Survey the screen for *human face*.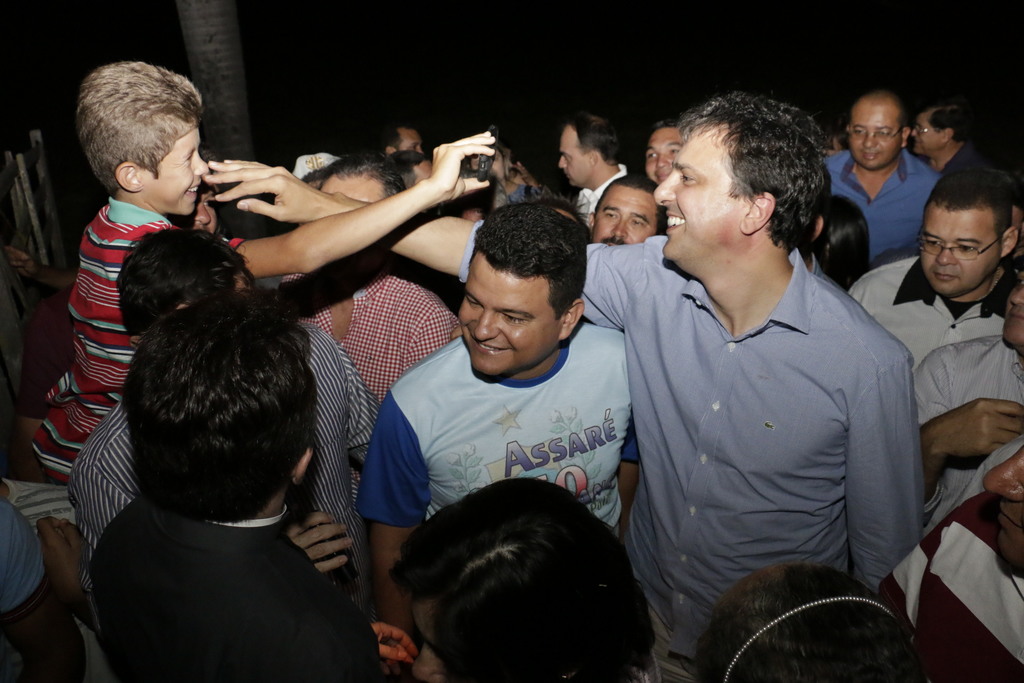
Survey found: {"x1": 847, "y1": 104, "x2": 900, "y2": 168}.
